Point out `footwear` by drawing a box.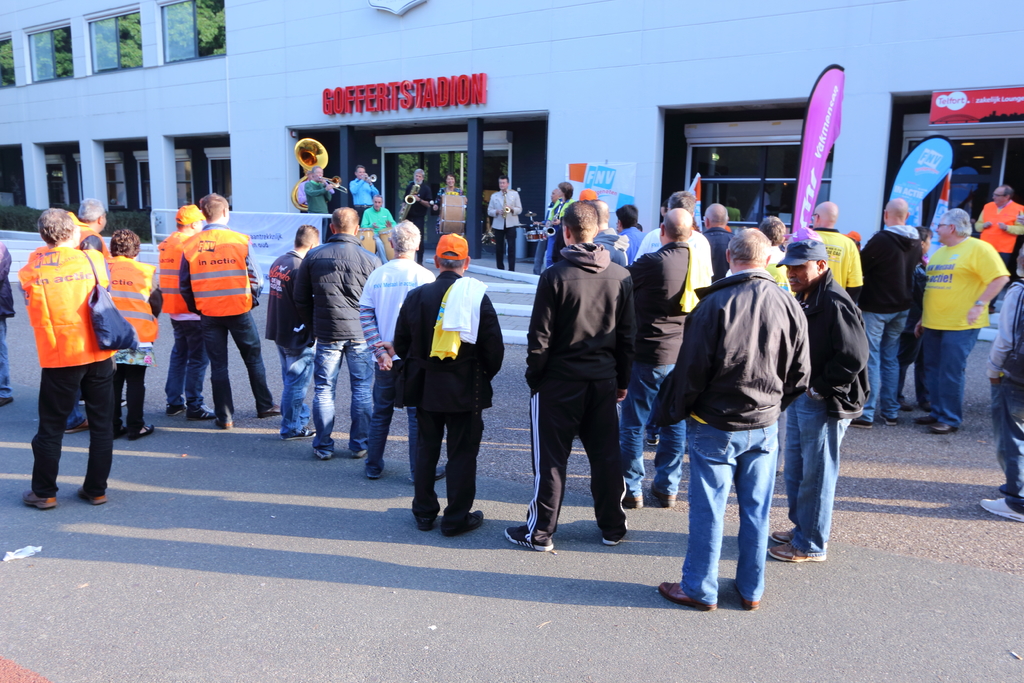
<bbox>129, 424, 158, 438</bbox>.
